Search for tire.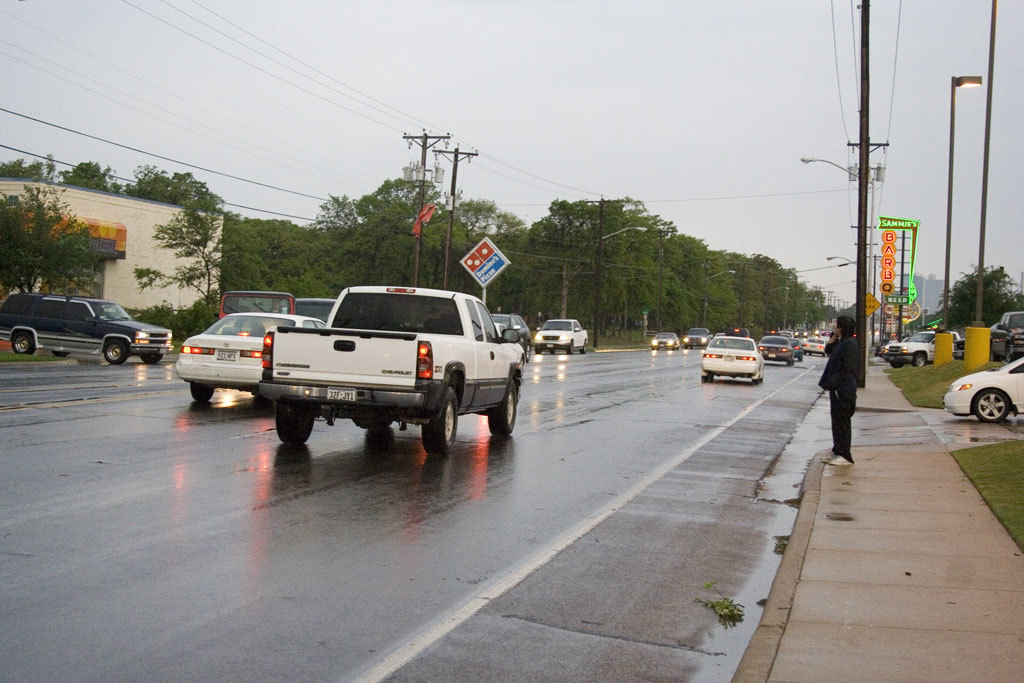
Found at Rect(275, 404, 313, 442).
